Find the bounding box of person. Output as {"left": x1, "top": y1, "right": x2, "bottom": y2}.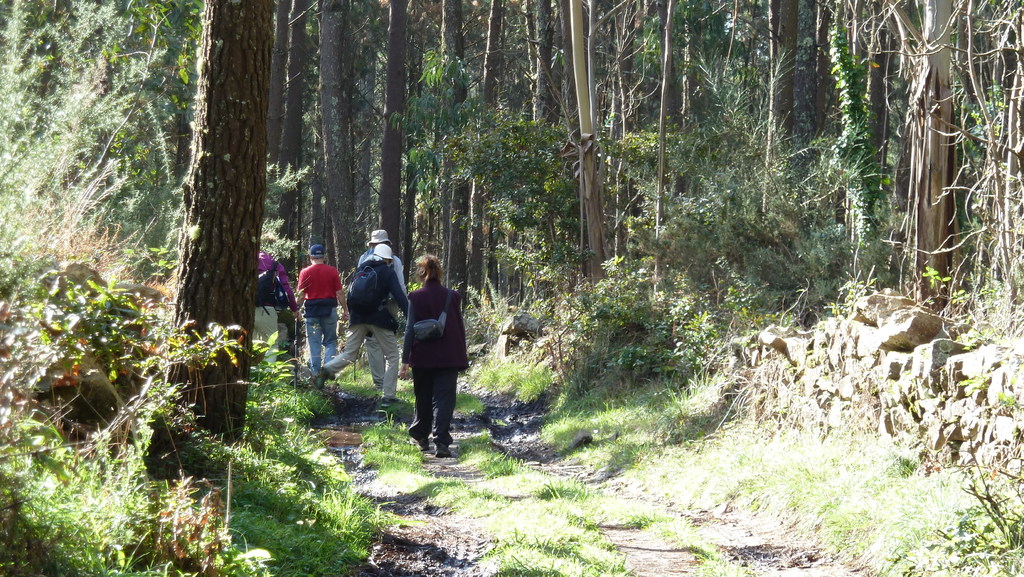
{"left": 403, "top": 243, "right": 467, "bottom": 446}.
